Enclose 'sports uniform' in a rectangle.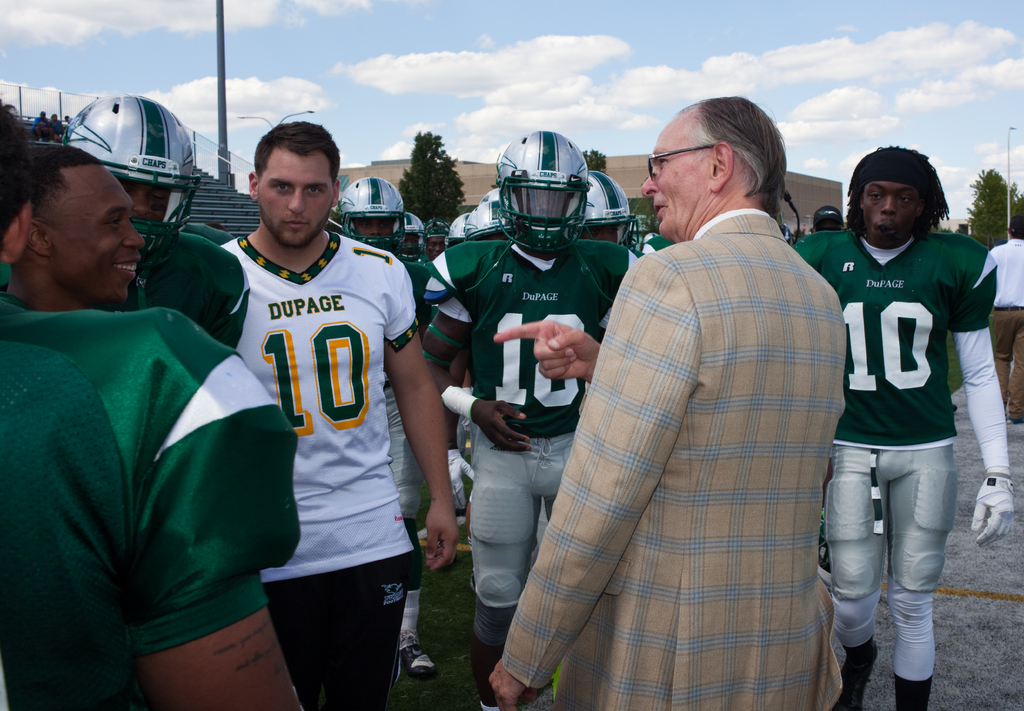
{"left": 333, "top": 177, "right": 404, "bottom": 249}.
